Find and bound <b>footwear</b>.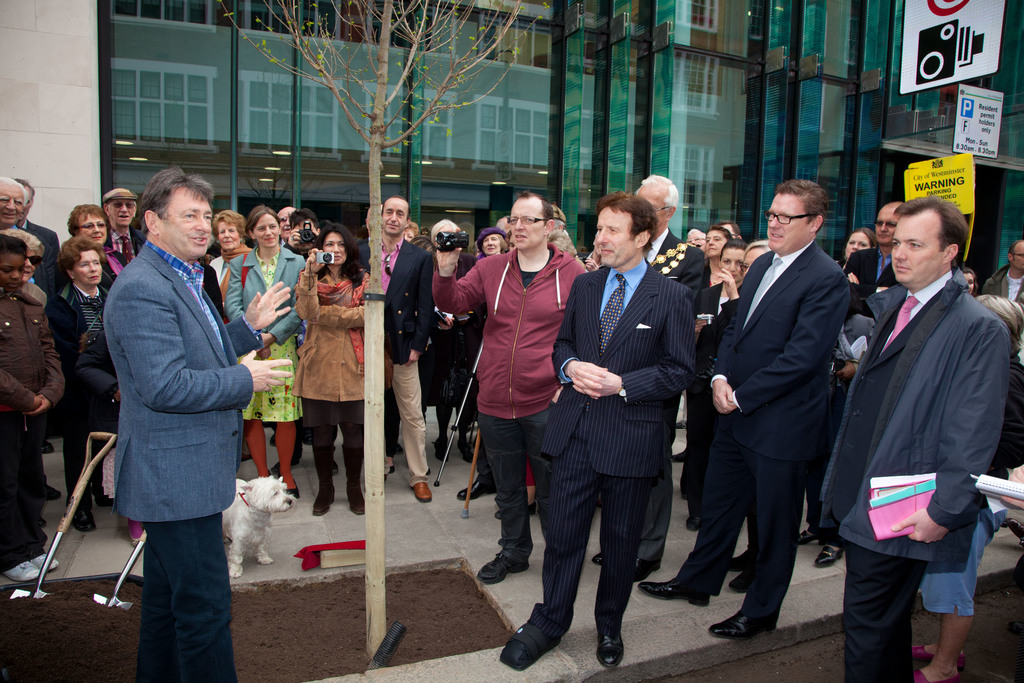
Bound: left=639, top=580, right=710, bottom=606.
